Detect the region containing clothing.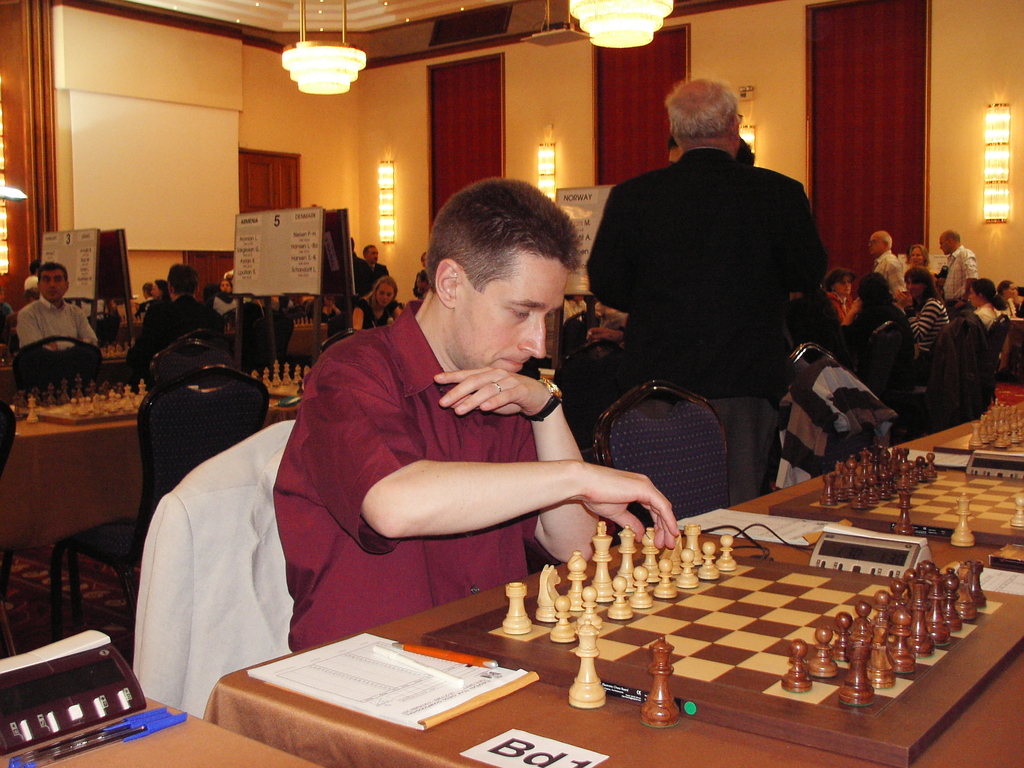
locate(348, 252, 374, 292).
